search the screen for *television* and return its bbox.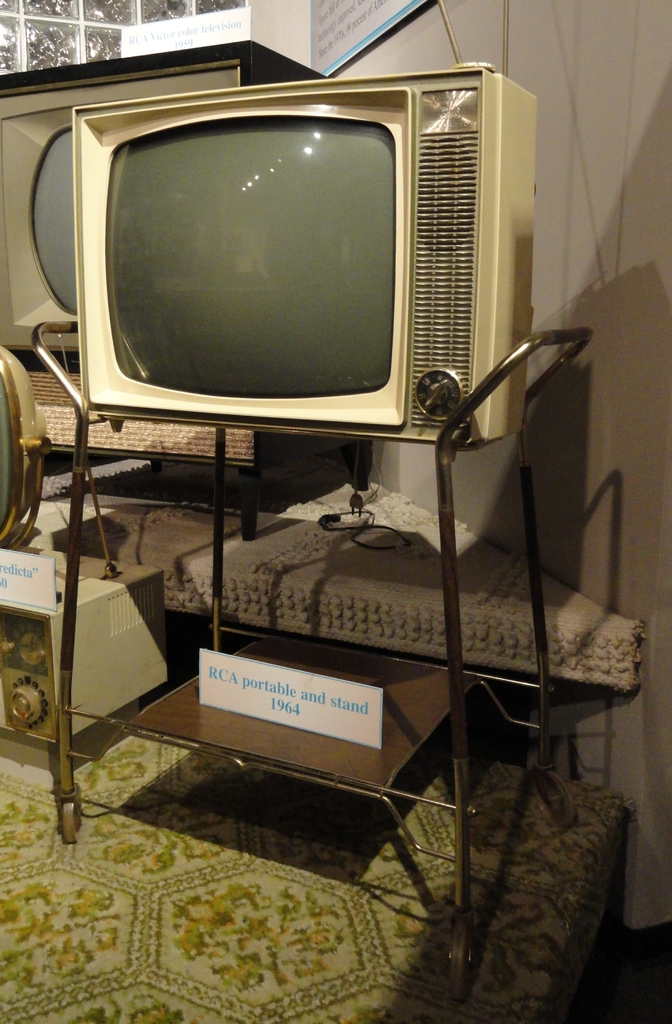
Found: bbox(75, 65, 535, 442).
